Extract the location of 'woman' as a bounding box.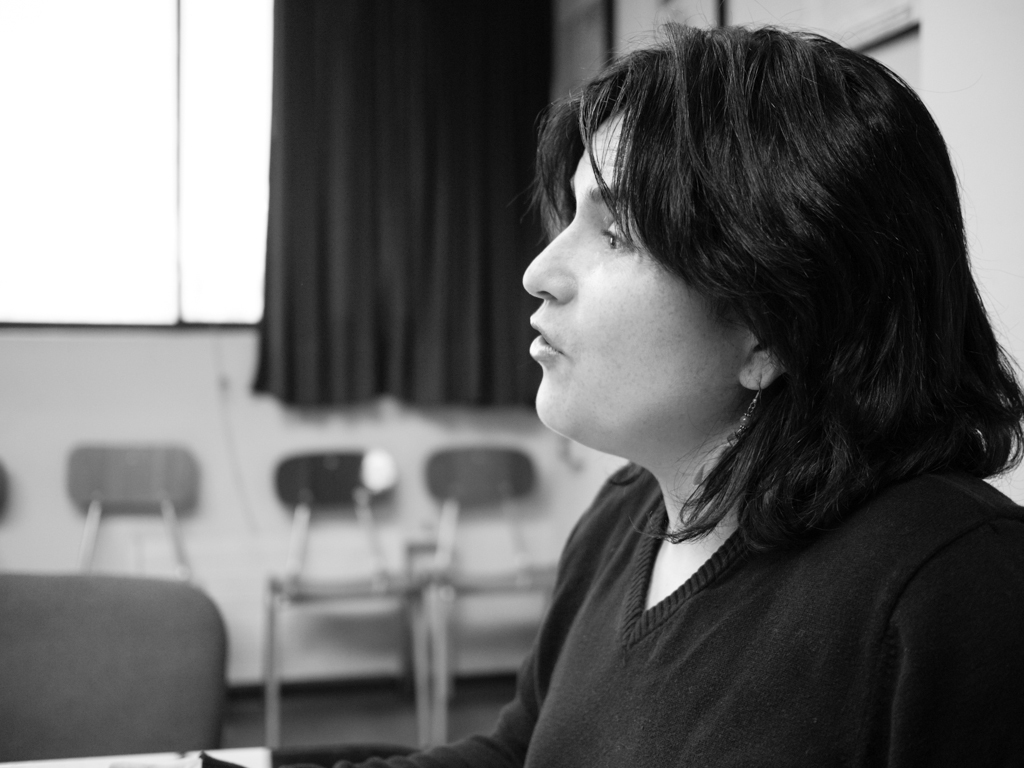
(x1=392, y1=14, x2=1023, y2=765).
